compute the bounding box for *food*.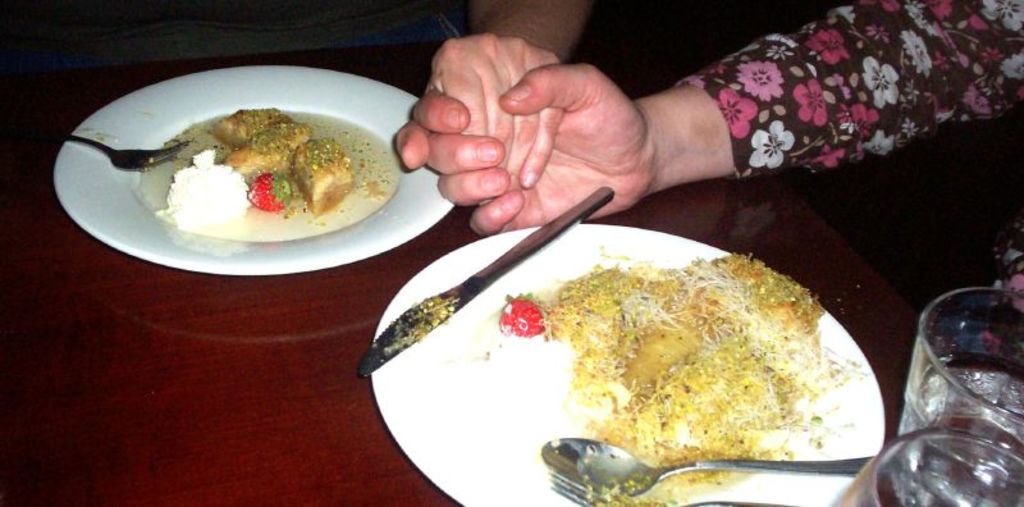
(x1=483, y1=230, x2=856, y2=483).
